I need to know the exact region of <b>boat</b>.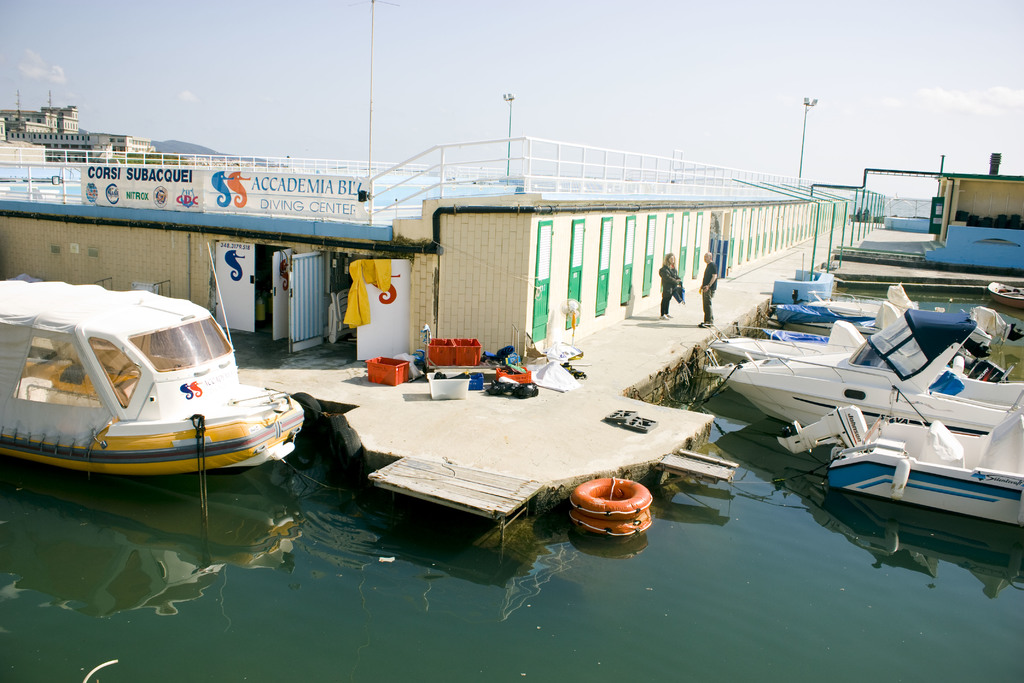
Region: [x1=766, y1=283, x2=915, y2=332].
